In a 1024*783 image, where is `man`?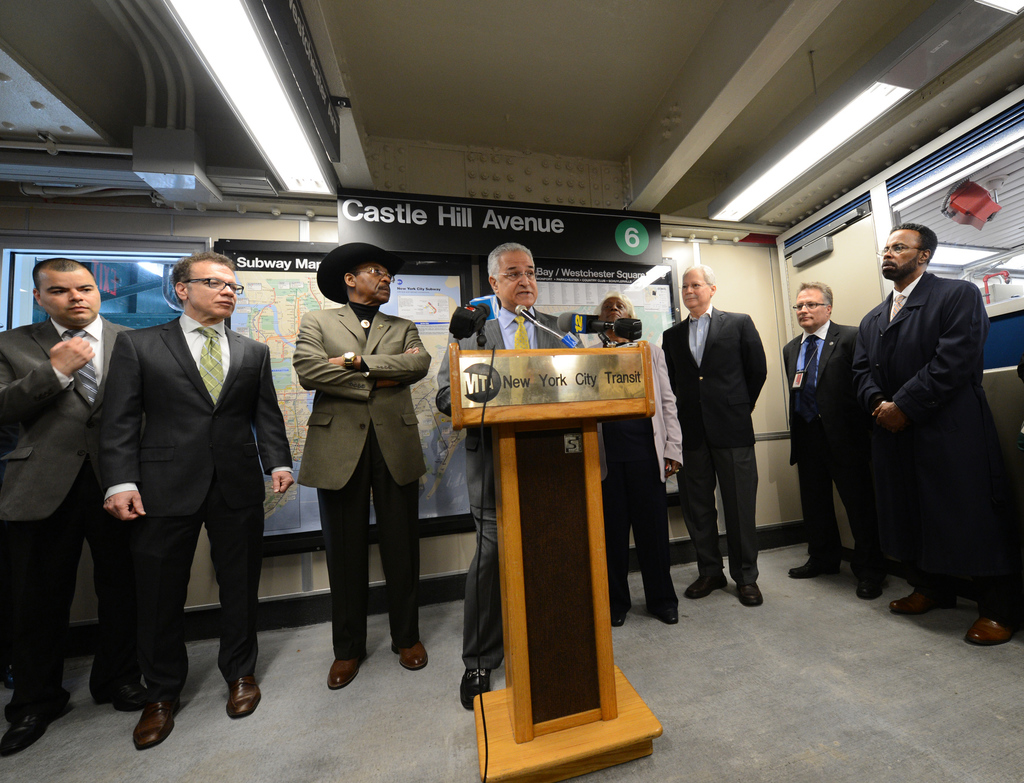
(0,259,132,758).
